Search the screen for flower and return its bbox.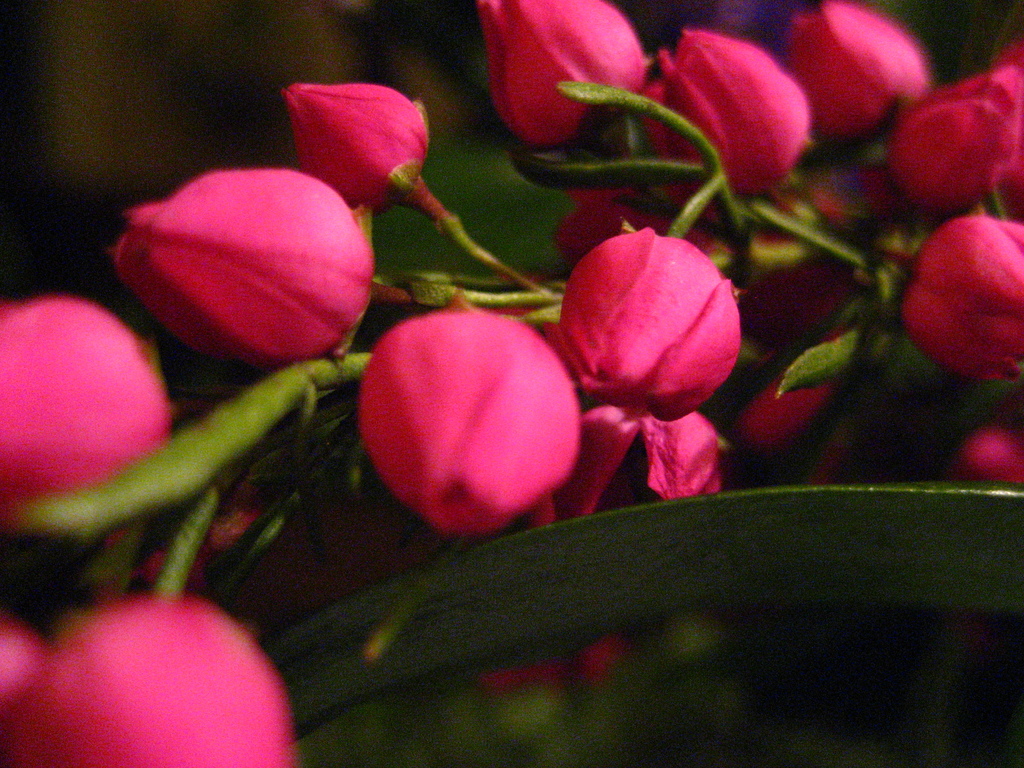
Found: (358, 288, 584, 546).
